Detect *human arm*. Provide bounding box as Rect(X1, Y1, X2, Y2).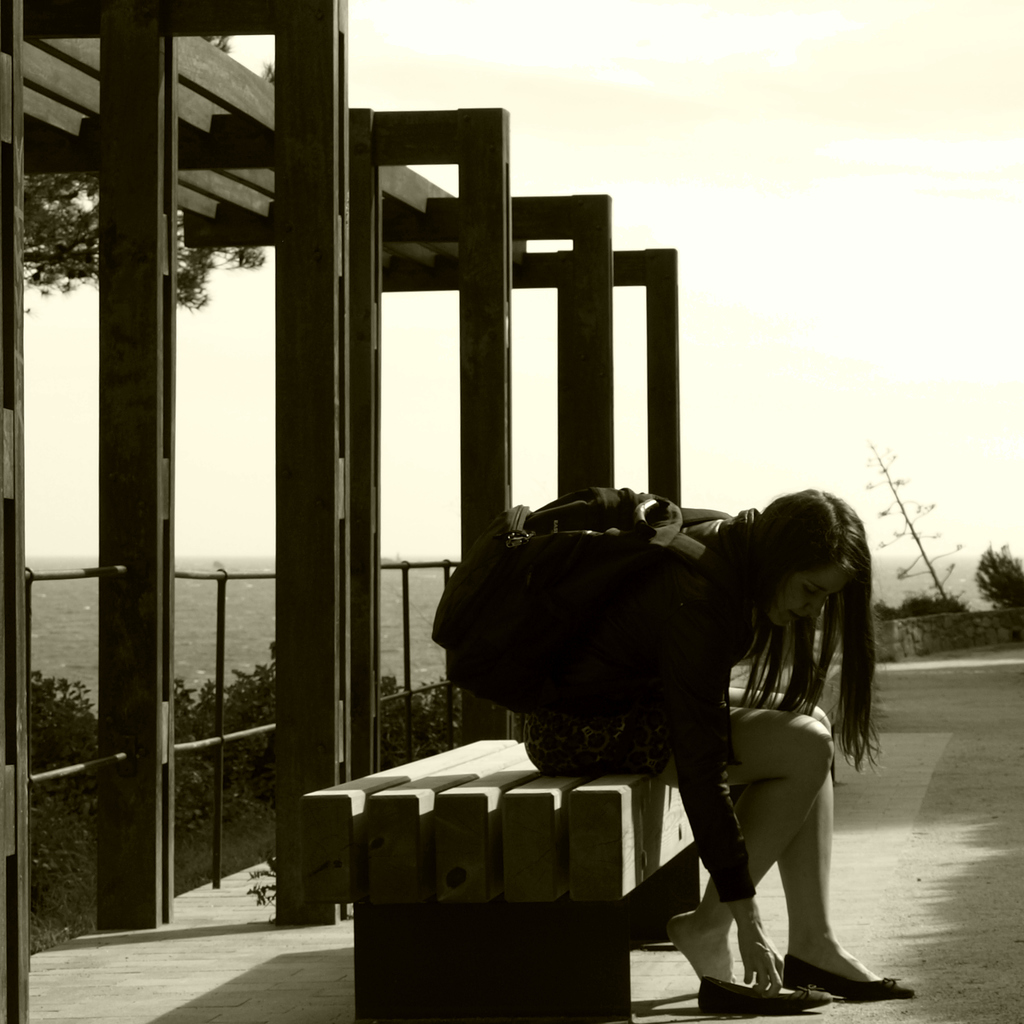
Rect(642, 613, 780, 1012).
